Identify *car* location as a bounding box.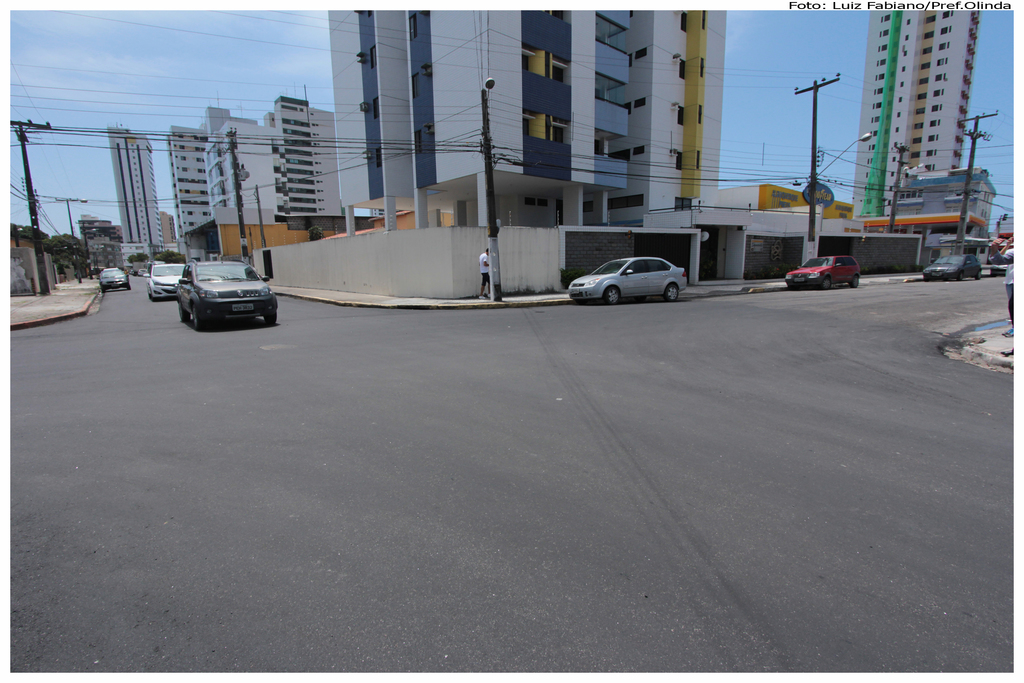
box=[144, 262, 186, 303].
